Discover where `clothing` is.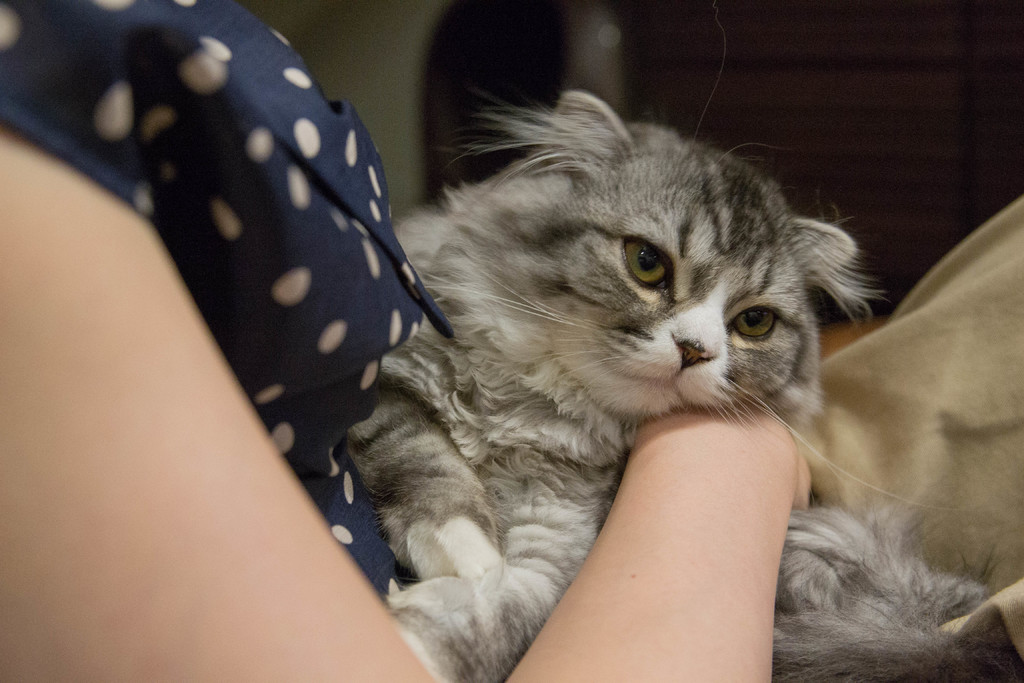
Discovered at [0,0,450,605].
